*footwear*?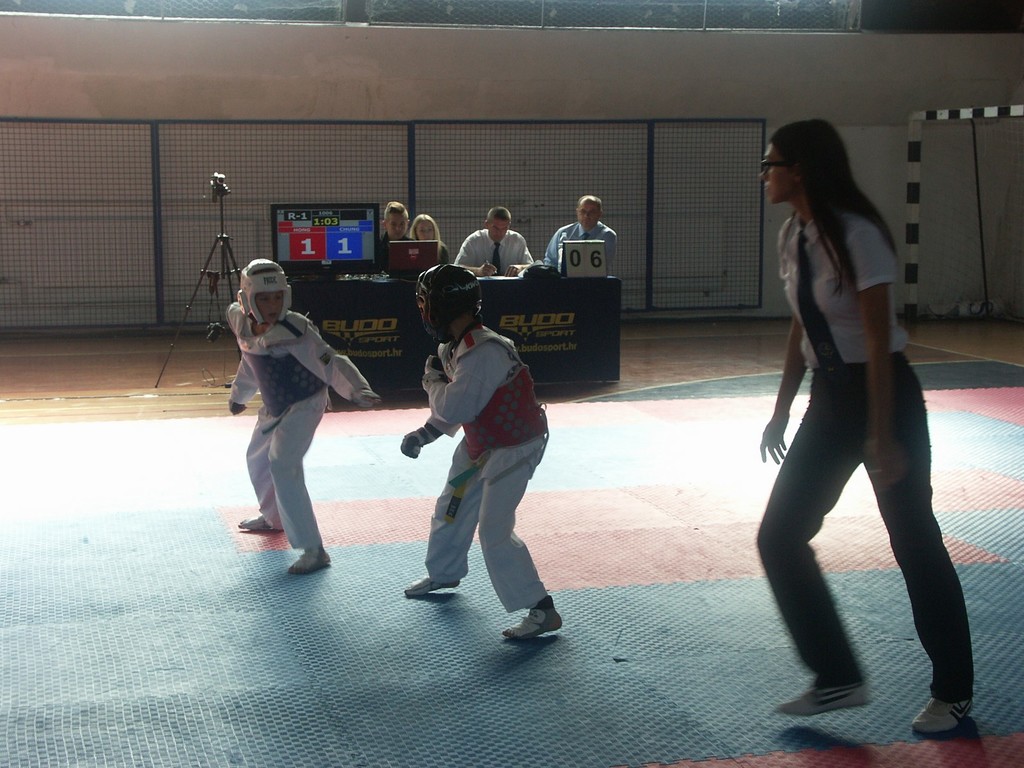
(404,570,460,599)
